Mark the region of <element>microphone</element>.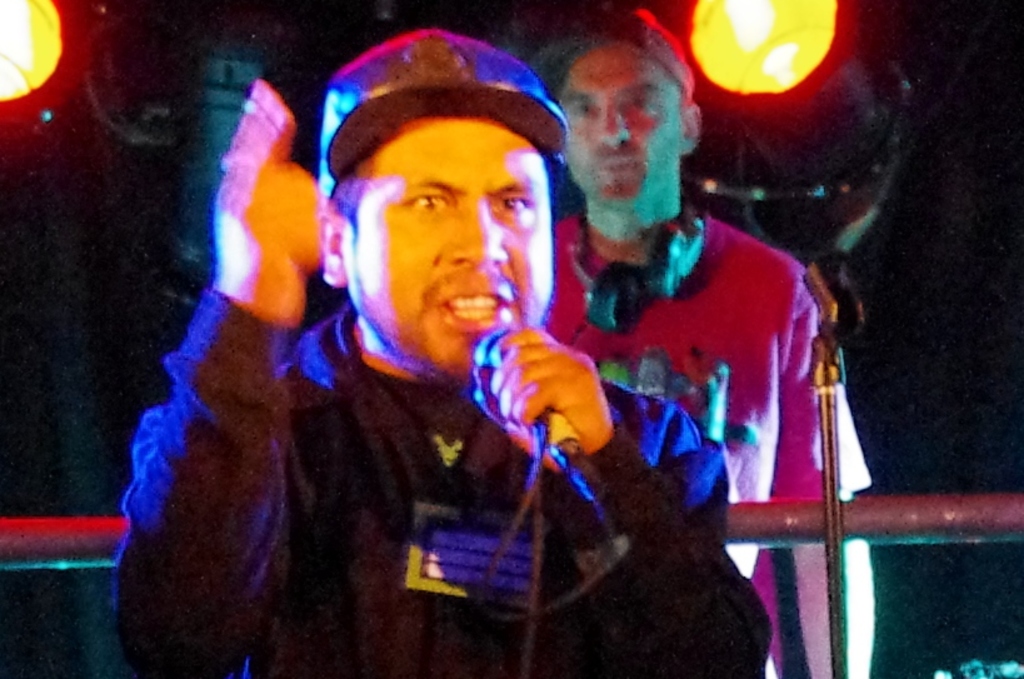
Region: BBox(463, 315, 569, 483).
